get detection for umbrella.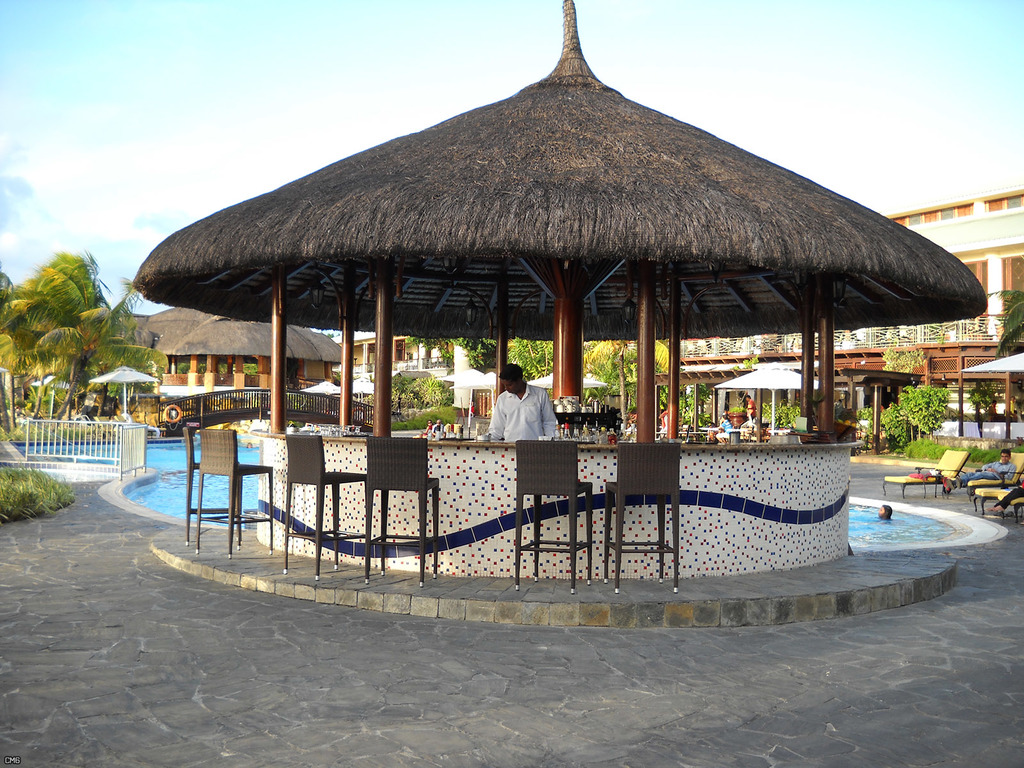
Detection: bbox=[961, 353, 1023, 372].
